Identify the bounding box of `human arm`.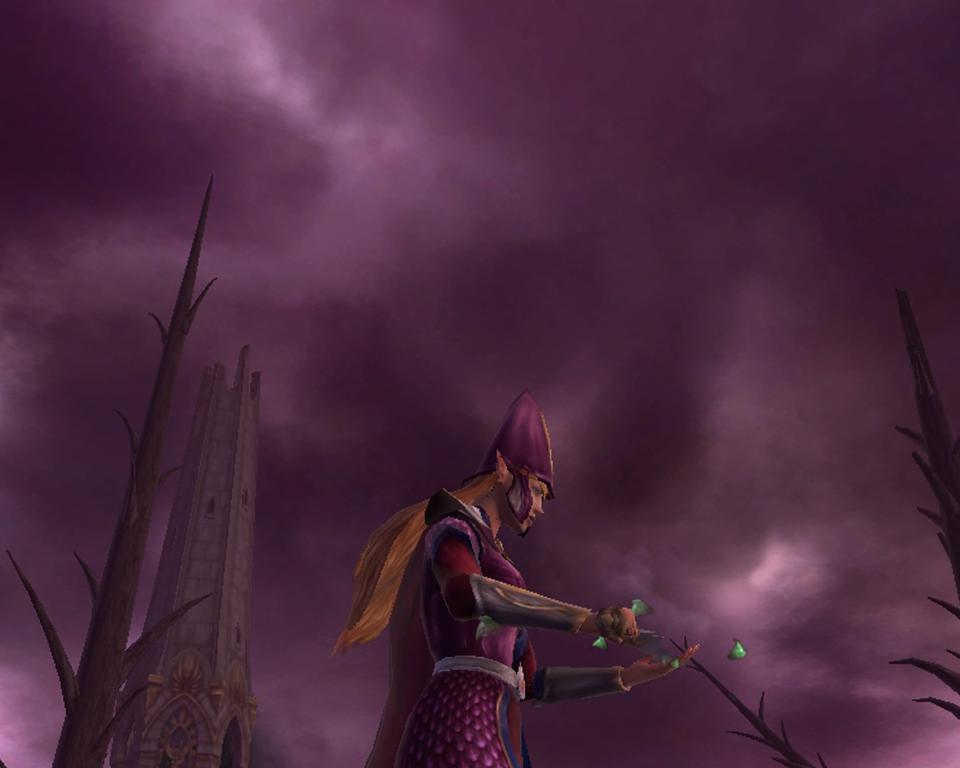
{"x1": 441, "y1": 523, "x2": 643, "y2": 643}.
